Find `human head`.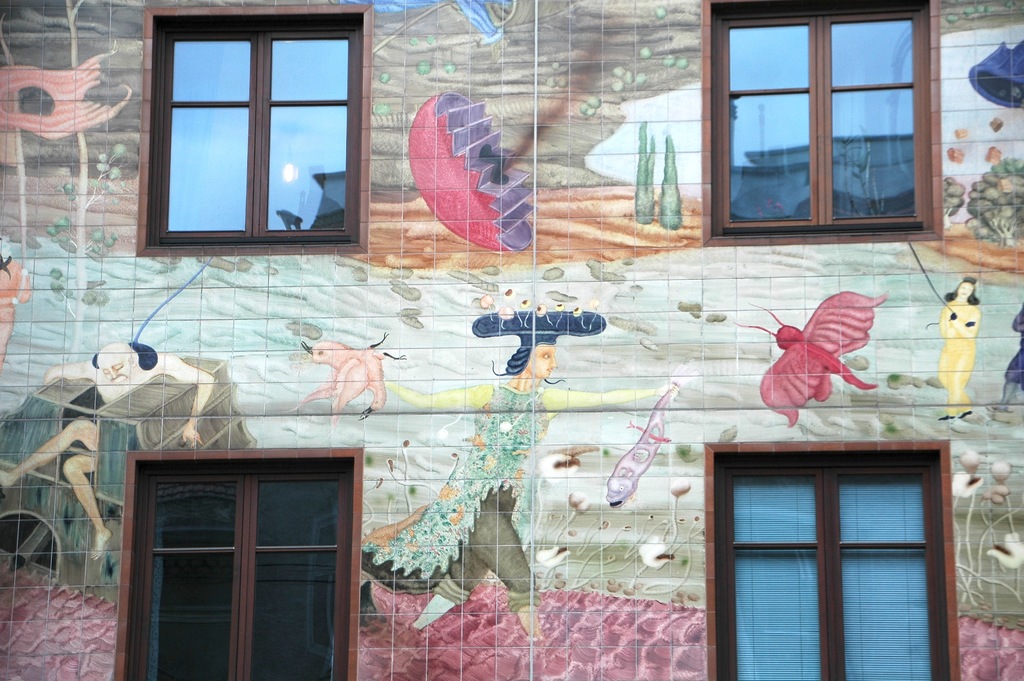
<bbox>951, 277, 976, 304</bbox>.
